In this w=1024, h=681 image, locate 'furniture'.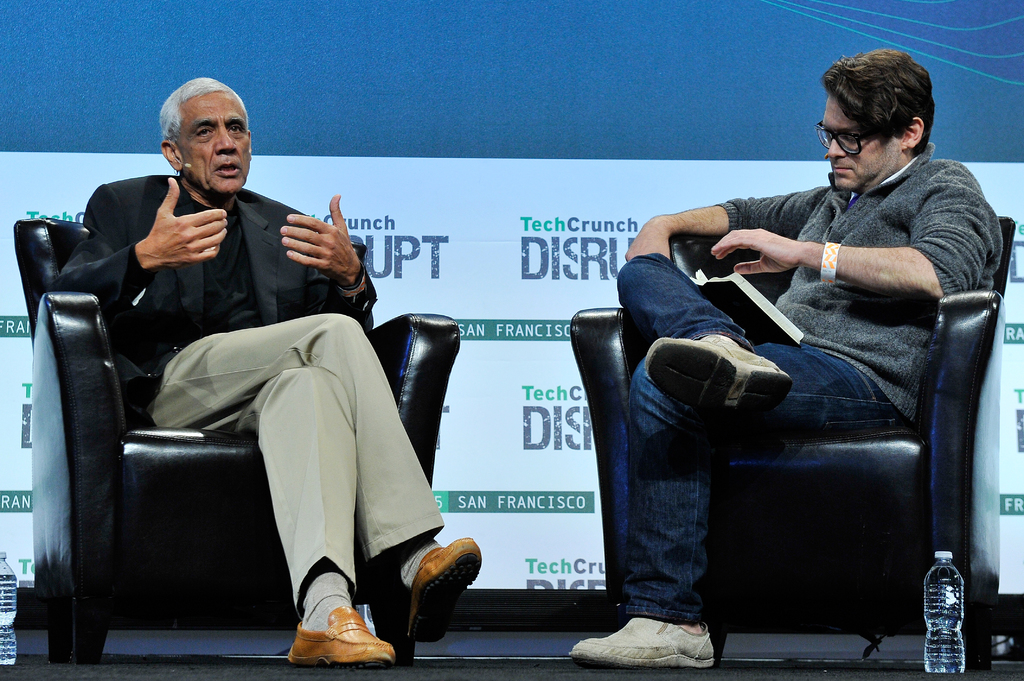
Bounding box: detection(568, 213, 1015, 664).
